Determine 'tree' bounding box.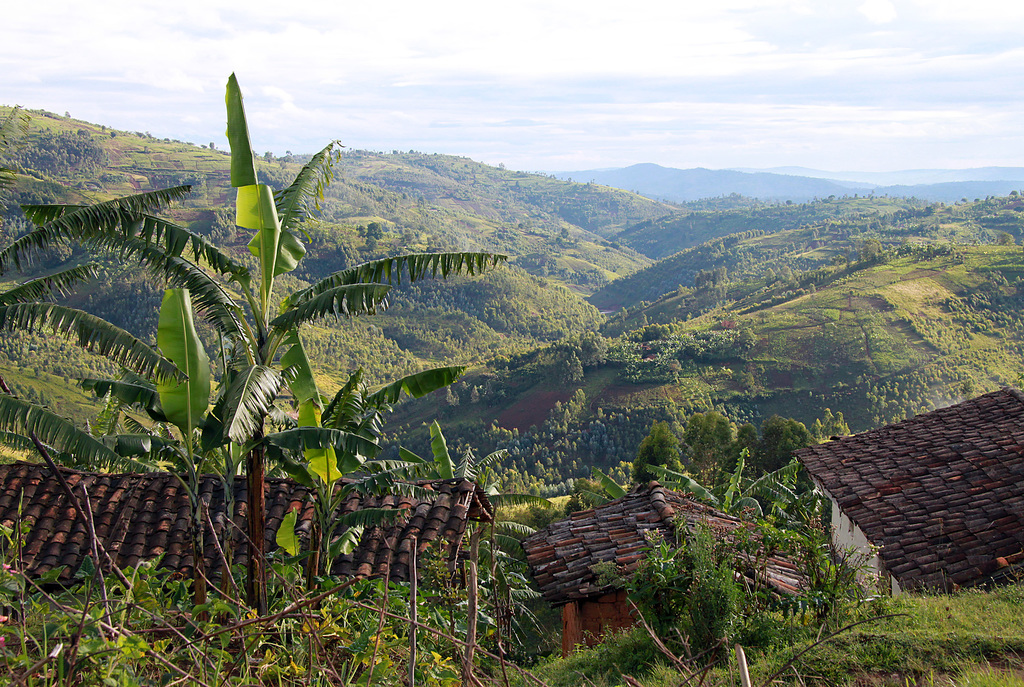
Determined: x1=622, y1=537, x2=687, y2=650.
